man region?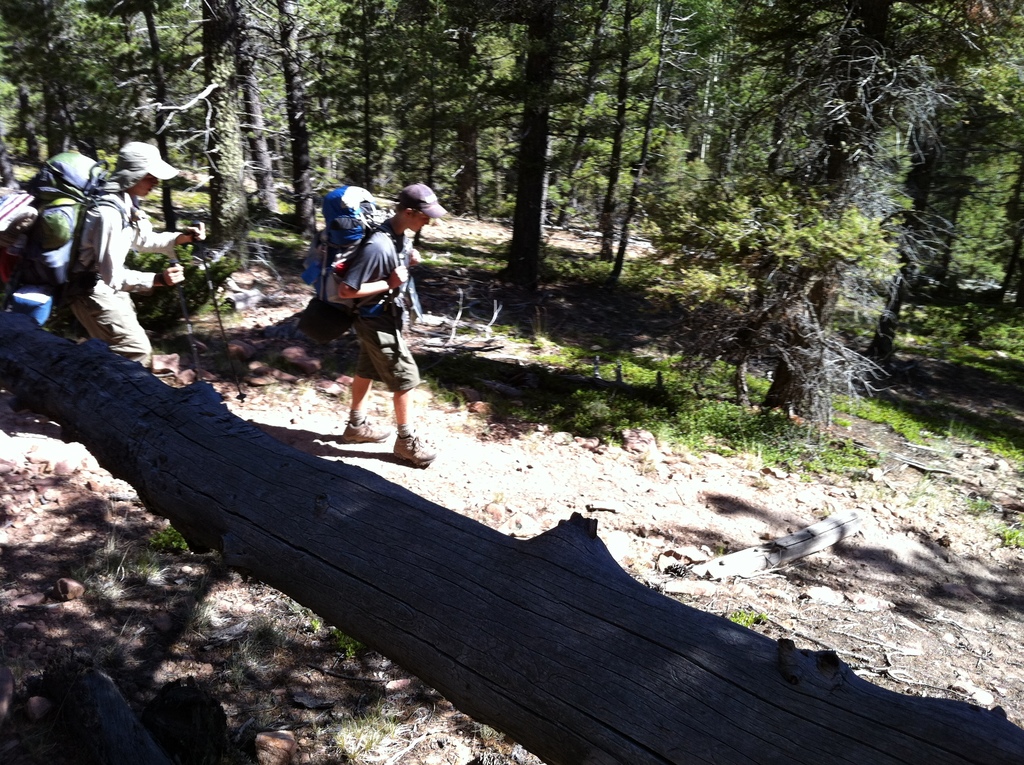
[58, 146, 200, 374]
